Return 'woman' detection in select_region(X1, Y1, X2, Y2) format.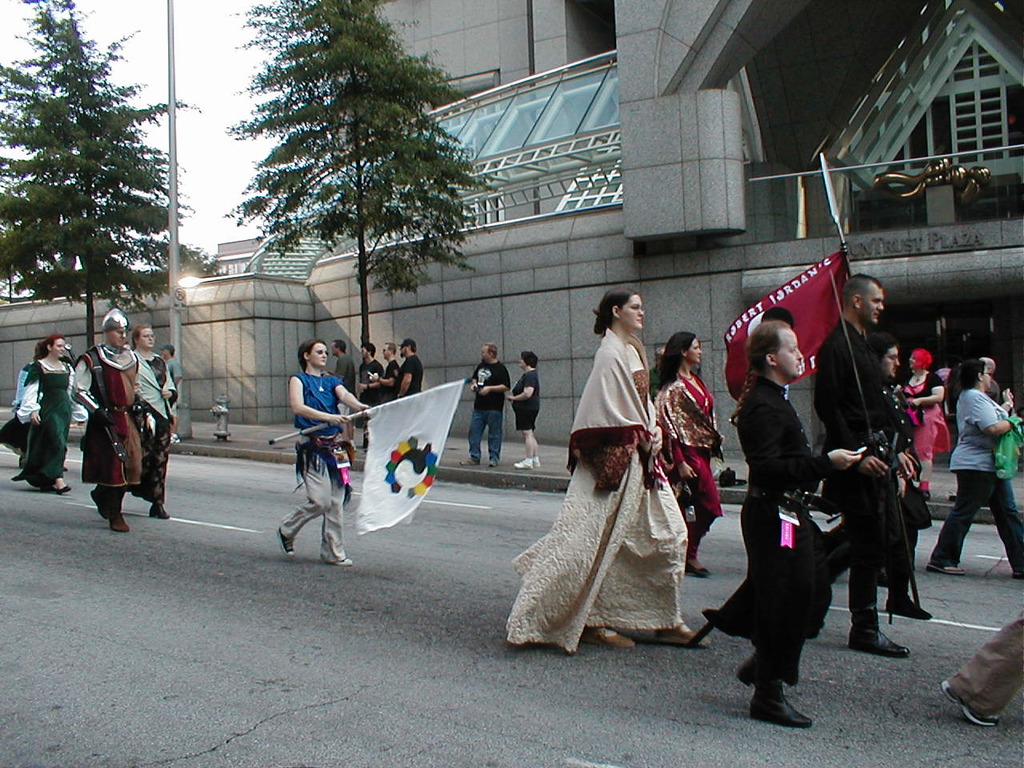
select_region(502, 349, 544, 472).
